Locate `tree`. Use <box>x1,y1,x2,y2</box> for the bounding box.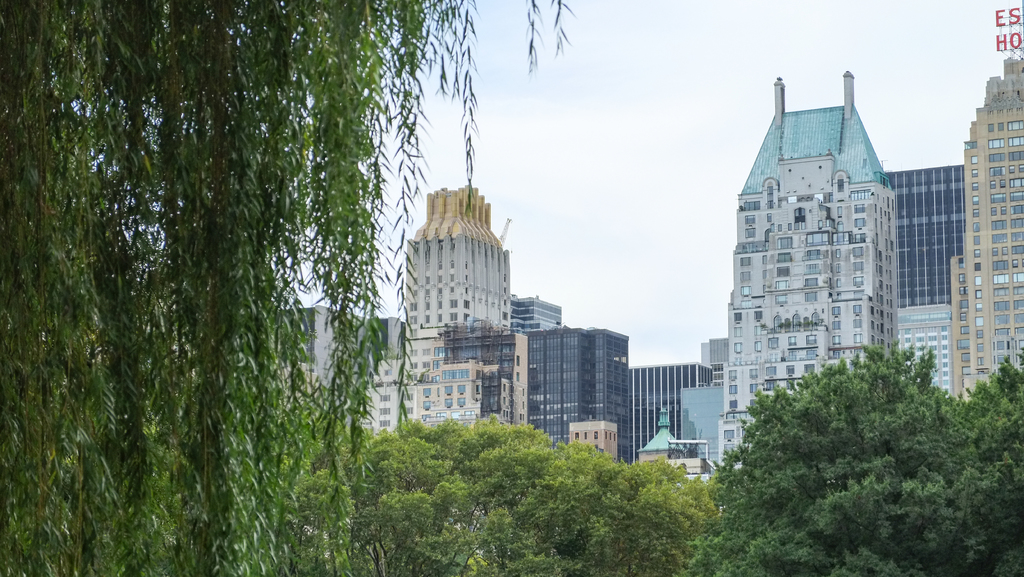
<box>671,341,1023,576</box>.
